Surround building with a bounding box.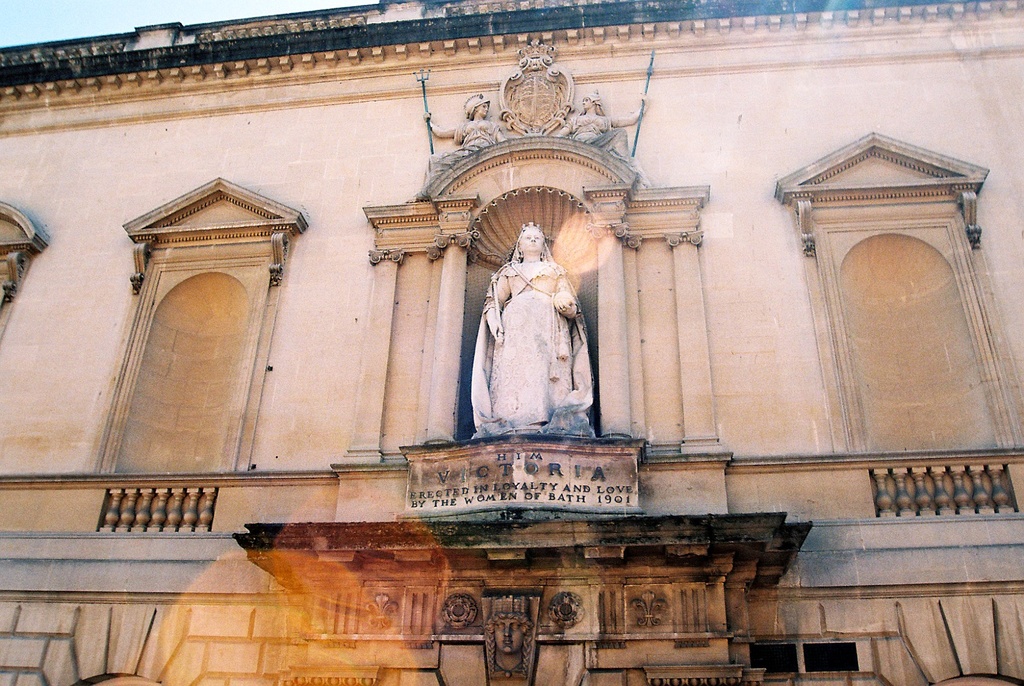
{"x1": 0, "y1": 0, "x2": 1023, "y2": 685}.
